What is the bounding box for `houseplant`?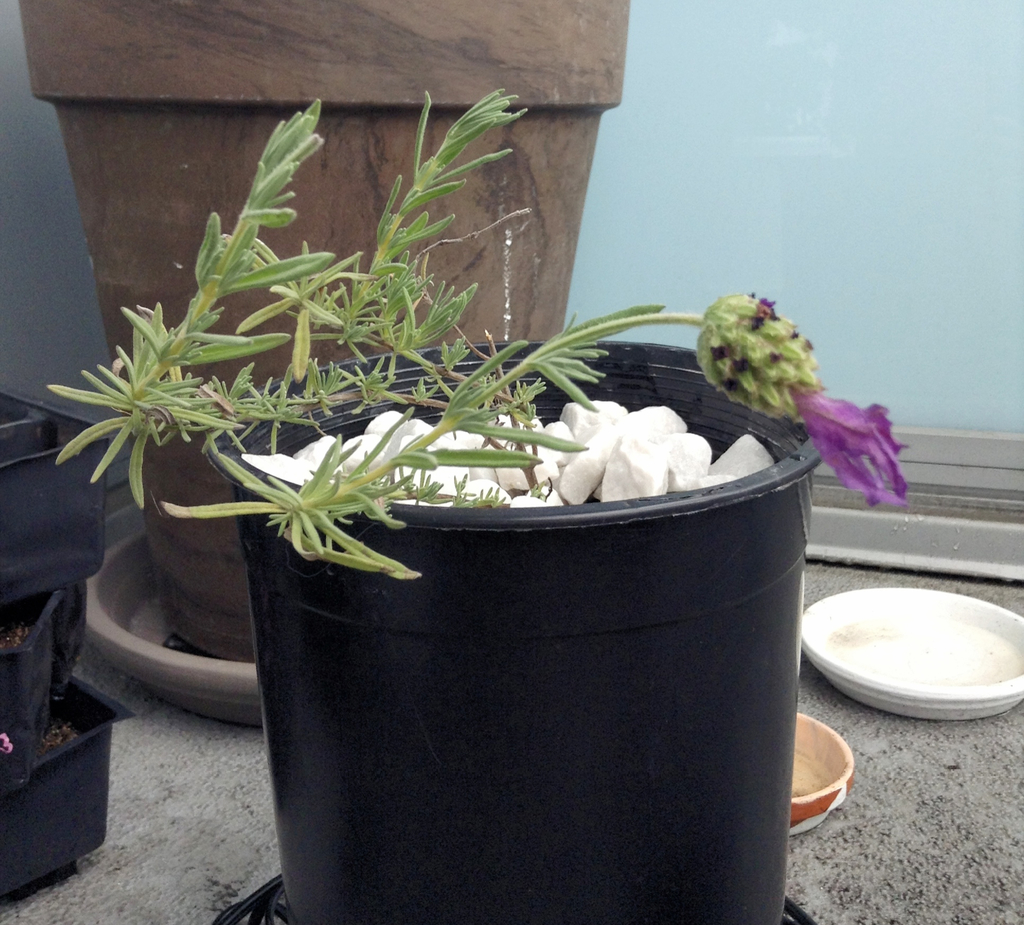
left=13, top=0, right=628, bottom=720.
